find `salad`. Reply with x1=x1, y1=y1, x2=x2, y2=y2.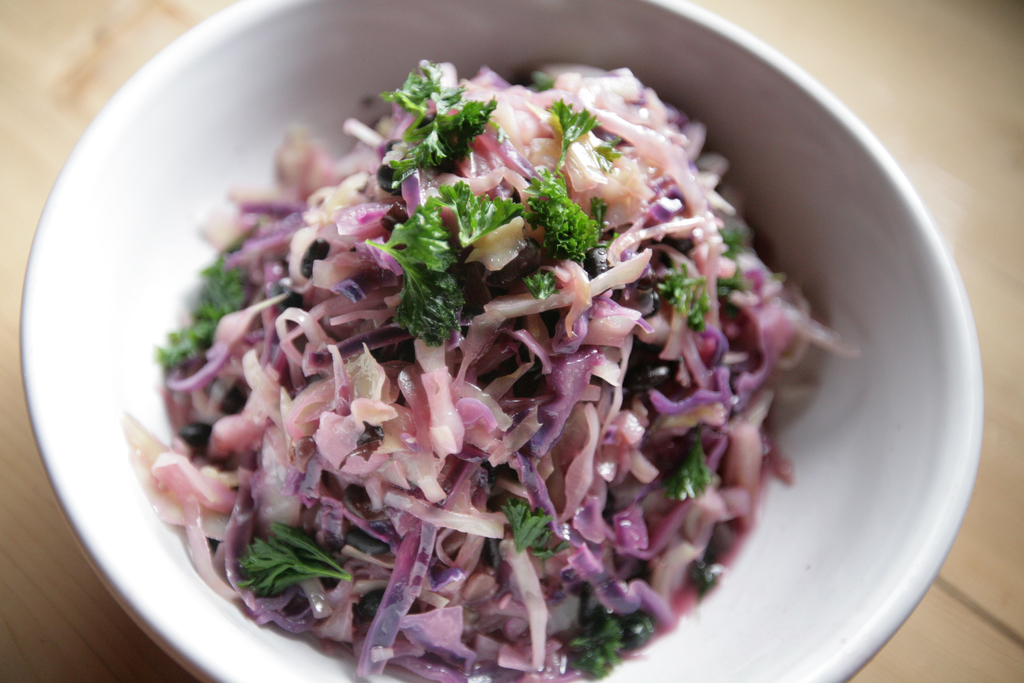
x1=97, y1=42, x2=881, y2=682.
